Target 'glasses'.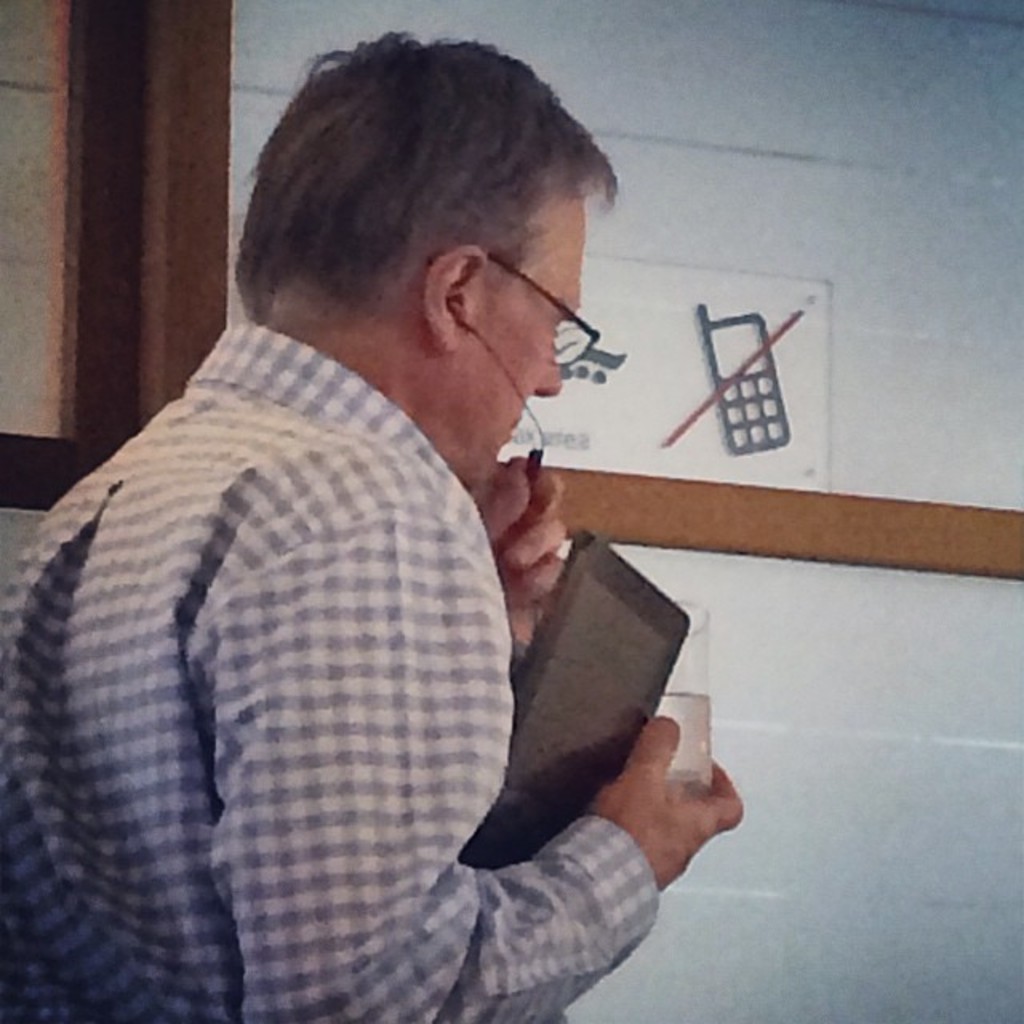
Target region: 427,243,603,366.
